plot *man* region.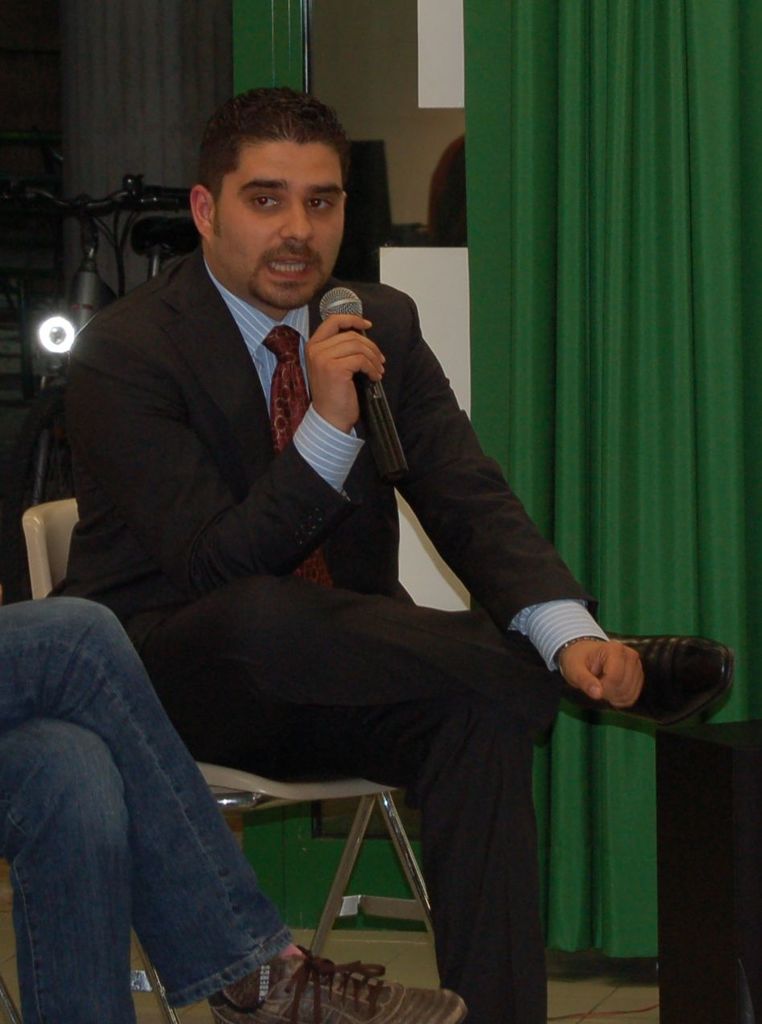
Plotted at detection(0, 80, 715, 949).
